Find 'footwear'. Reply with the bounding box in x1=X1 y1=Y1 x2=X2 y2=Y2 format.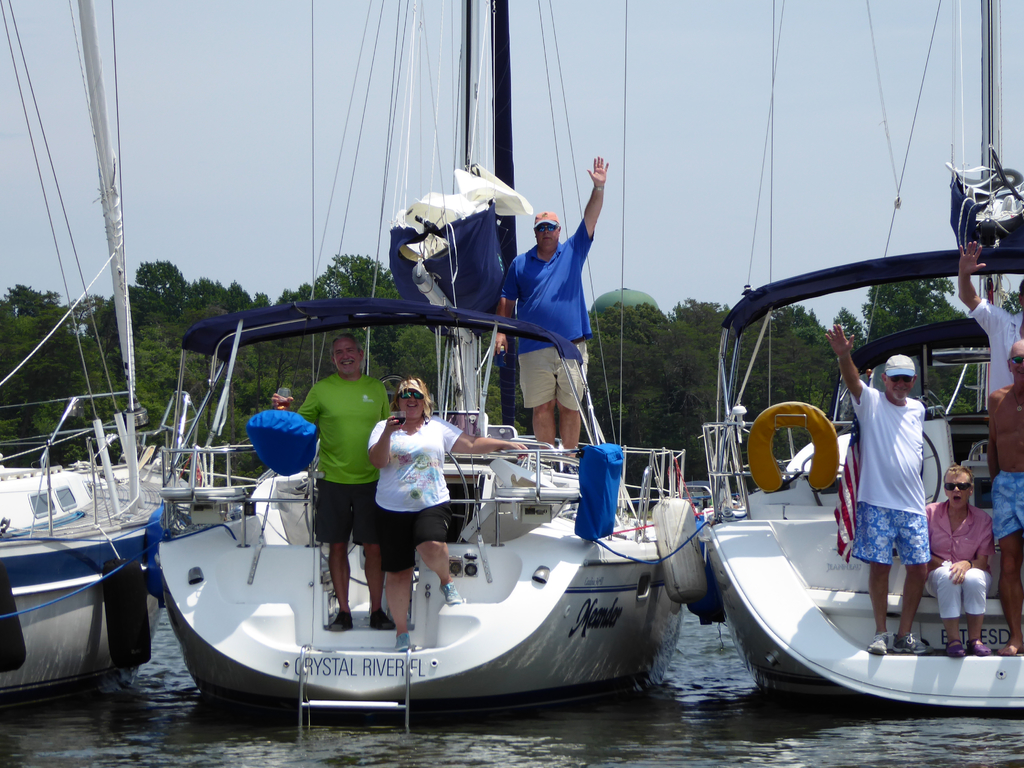
x1=892 y1=633 x2=931 y2=657.
